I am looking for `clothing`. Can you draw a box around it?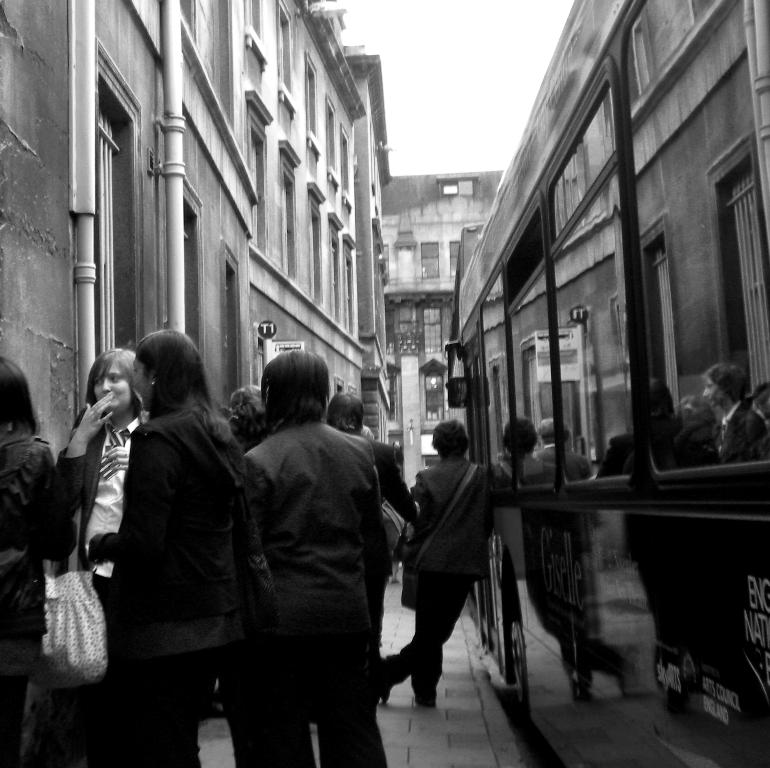
Sure, the bounding box is {"x1": 46, "y1": 405, "x2": 157, "y2": 624}.
